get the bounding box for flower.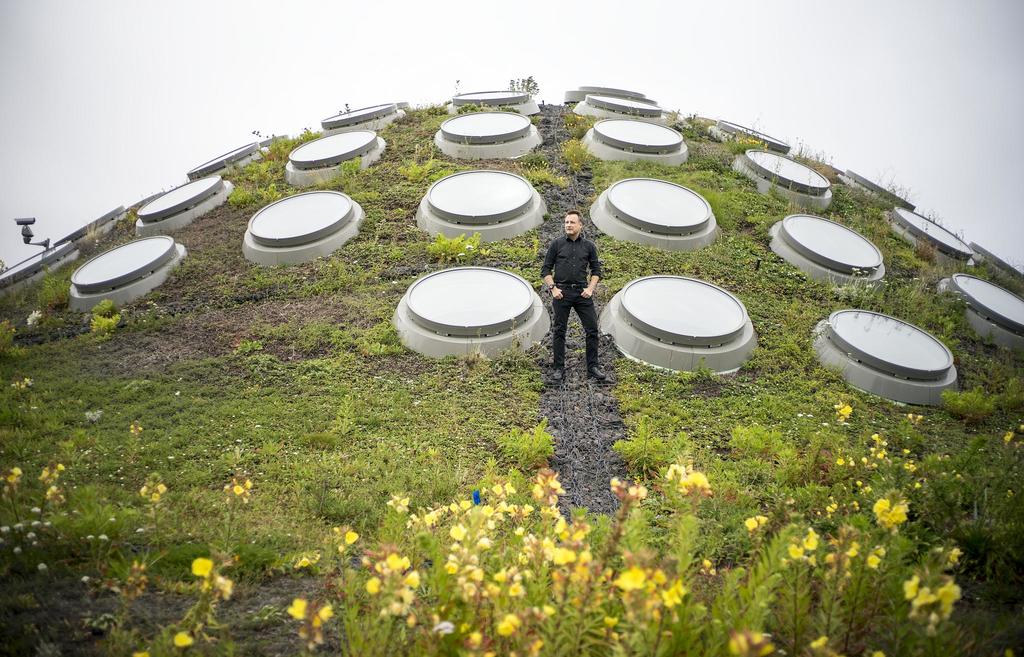
bbox(138, 482, 174, 501).
